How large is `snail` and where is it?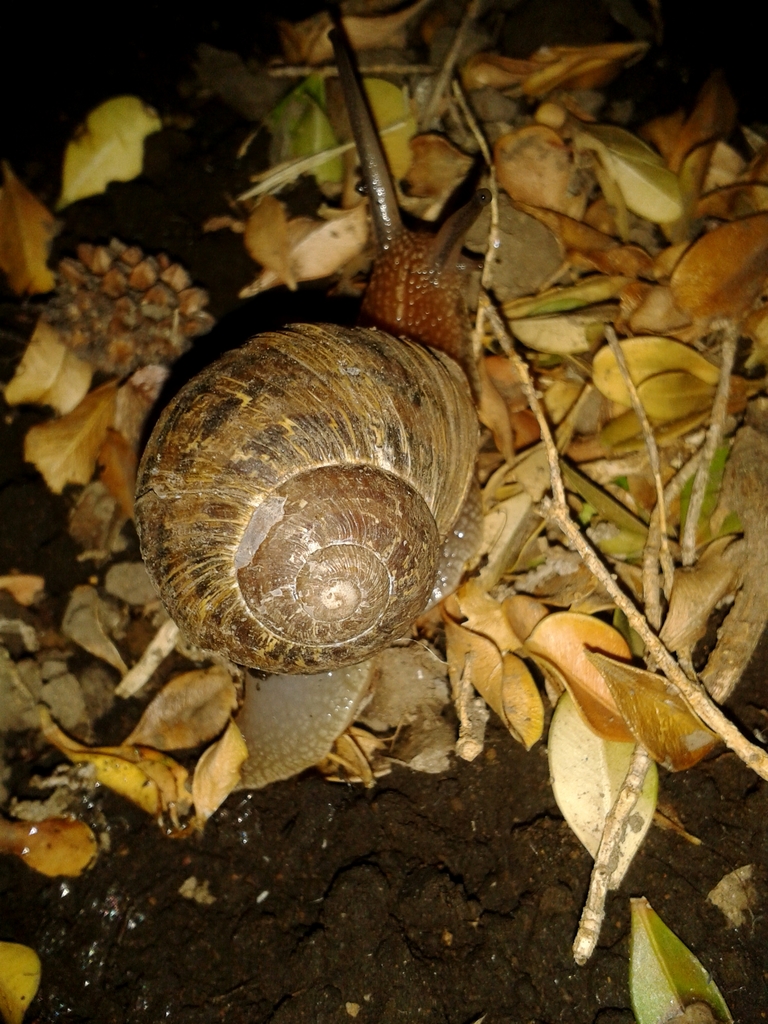
Bounding box: [x1=127, y1=4, x2=501, y2=678].
